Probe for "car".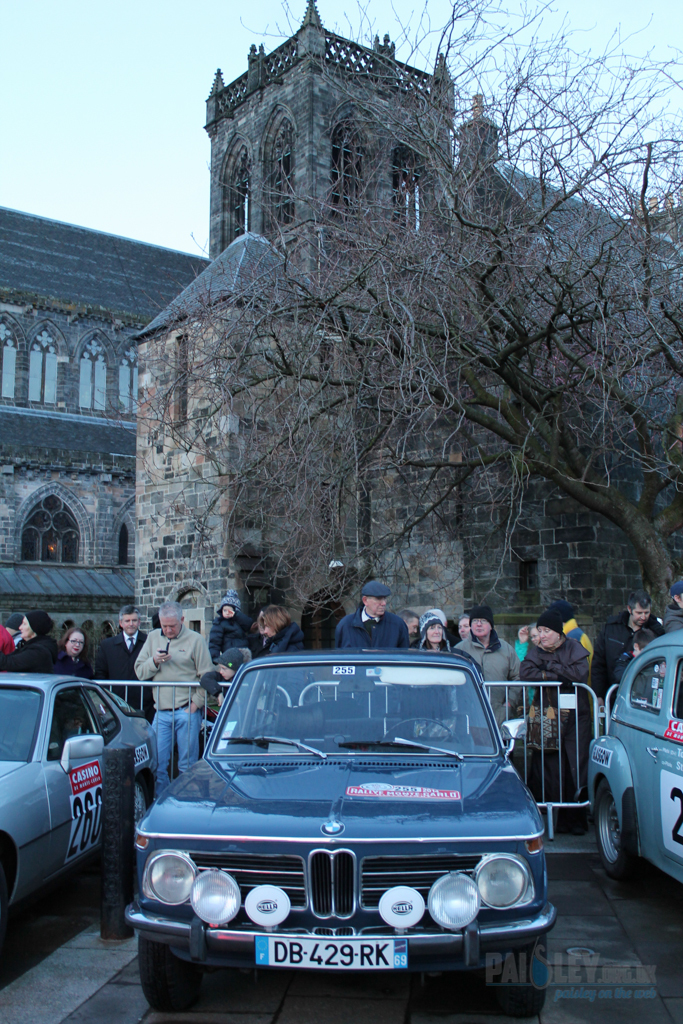
Probe result: locate(0, 672, 162, 943).
